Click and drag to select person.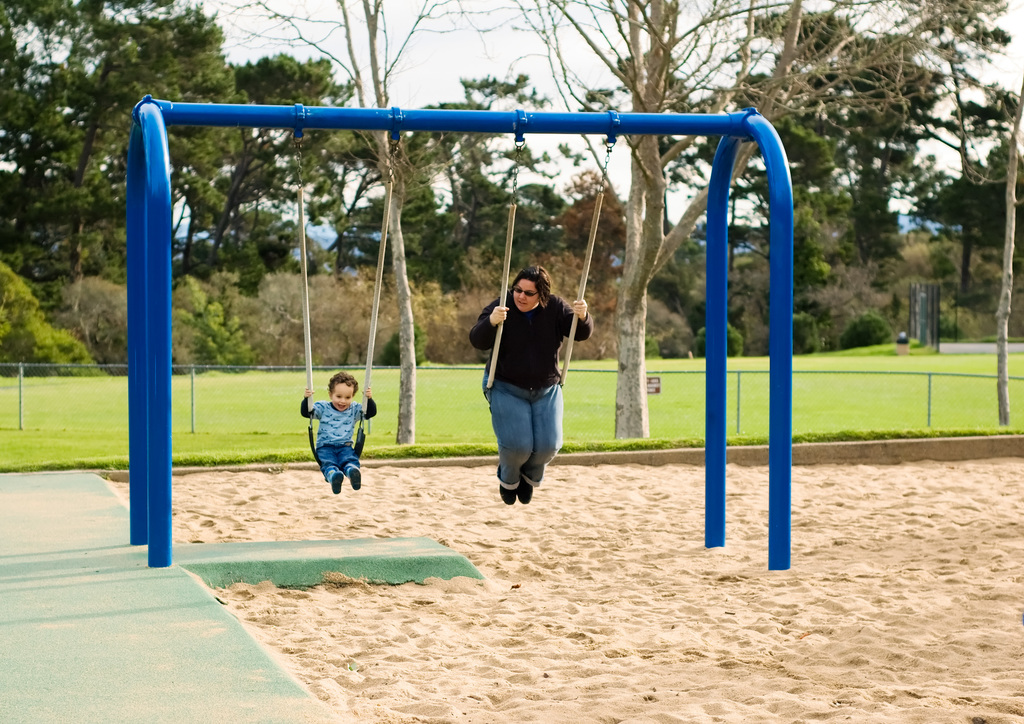
Selection: [left=462, top=265, right=592, bottom=514].
